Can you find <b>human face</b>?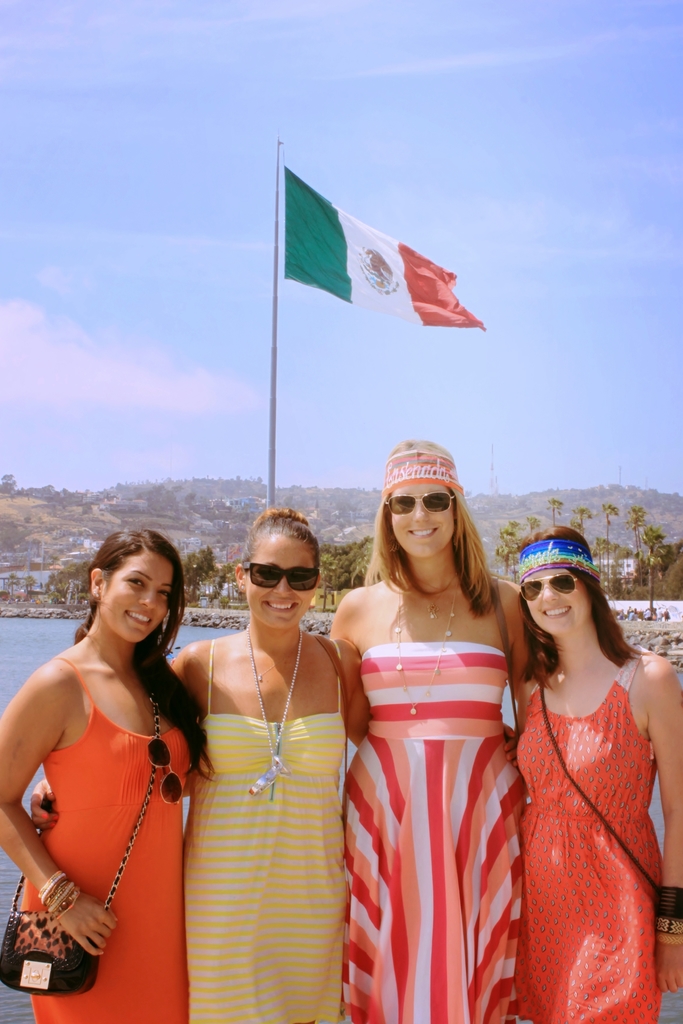
Yes, bounding box: 249,531,312,629.
